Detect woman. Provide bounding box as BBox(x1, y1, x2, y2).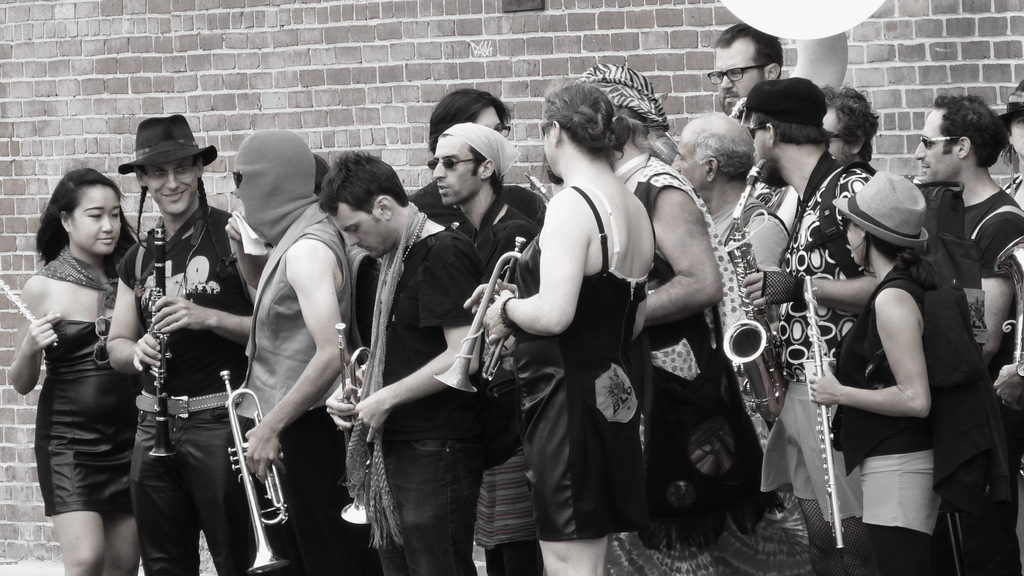
BBox(14, 154, 156, 575).
